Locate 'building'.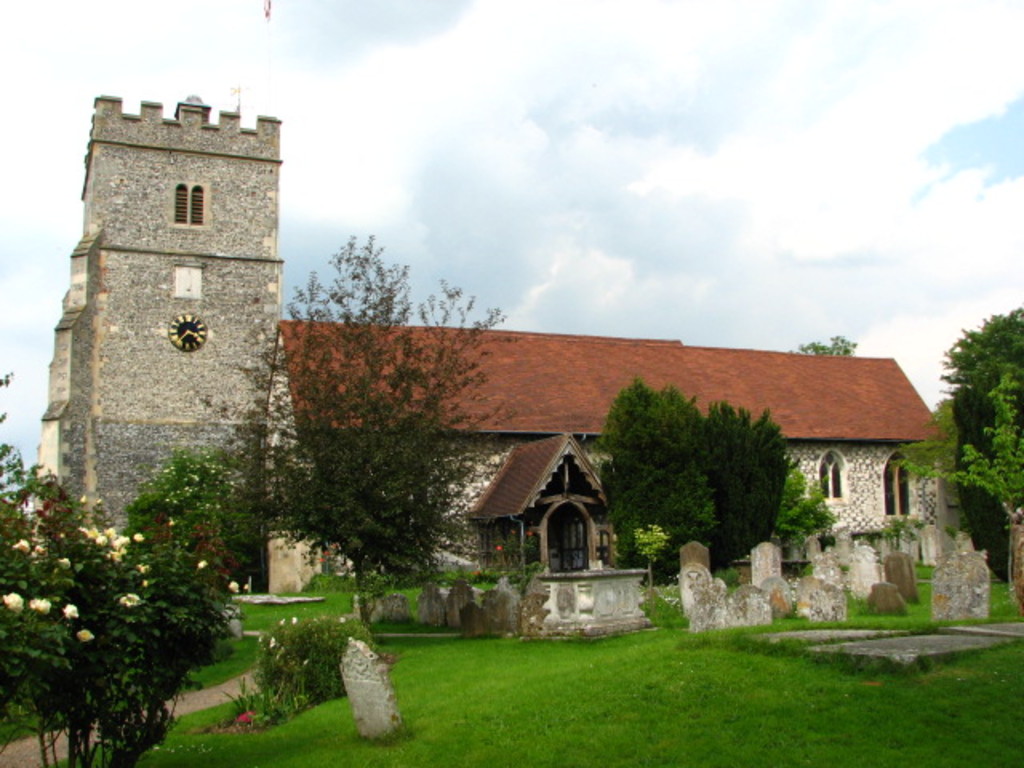
Bounding box: box(21, 98, 280, 595).
